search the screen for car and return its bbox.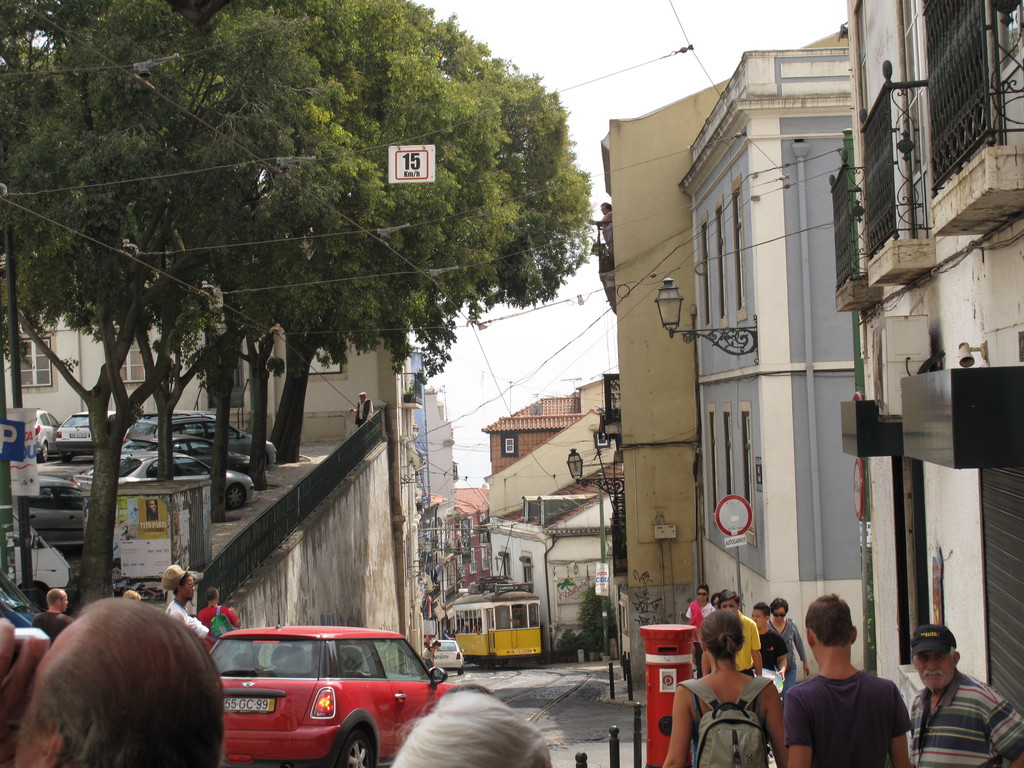
Found: region(0, 470, 101, 554).
